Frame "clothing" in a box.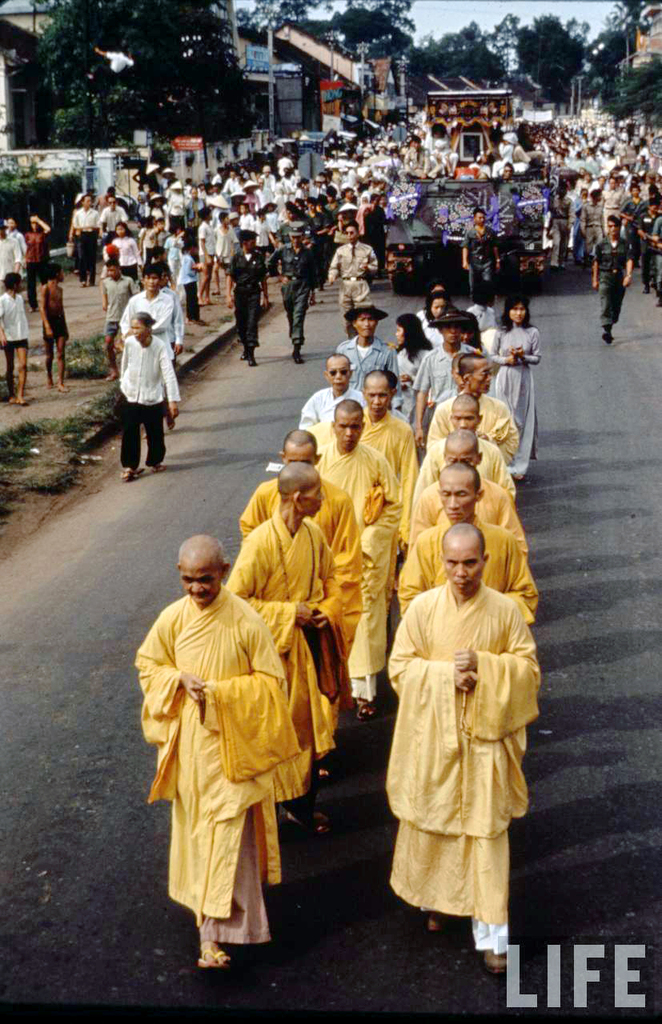
box(620, 198, 640, 222).
